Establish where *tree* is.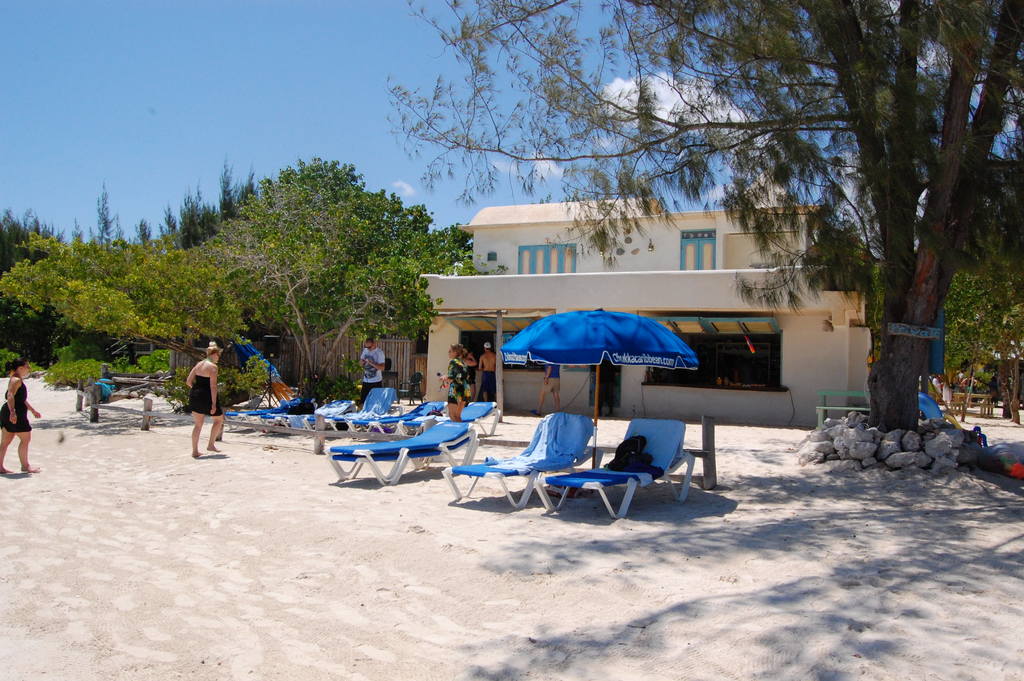
Established at crop(381, 0, 1023, 431).
